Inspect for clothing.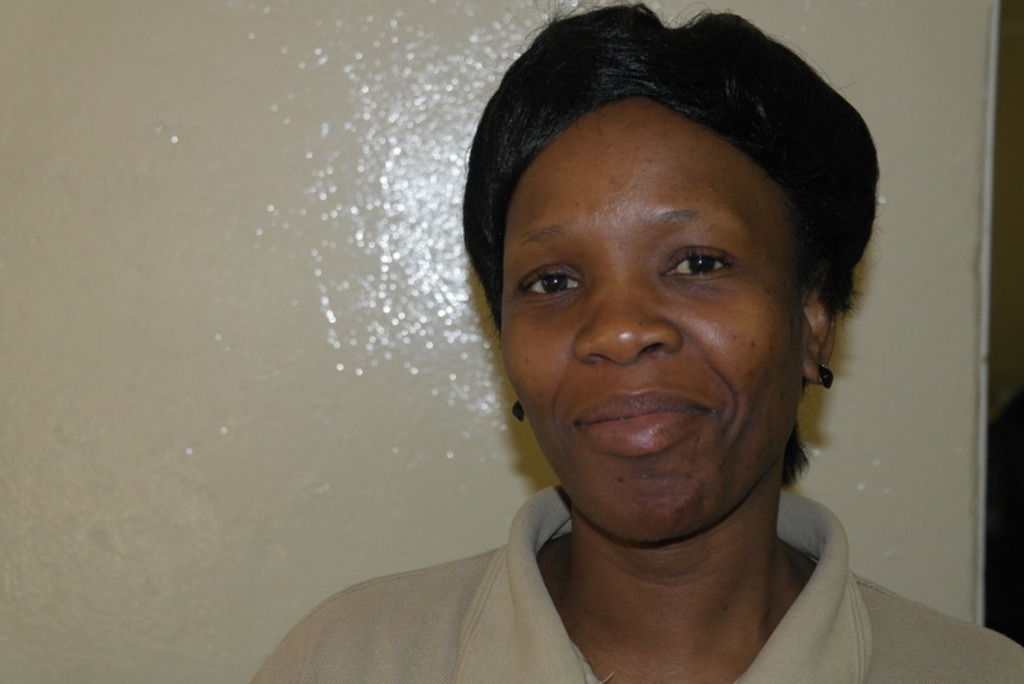
Inspection: bbox=(266, 442, 966, 680).
